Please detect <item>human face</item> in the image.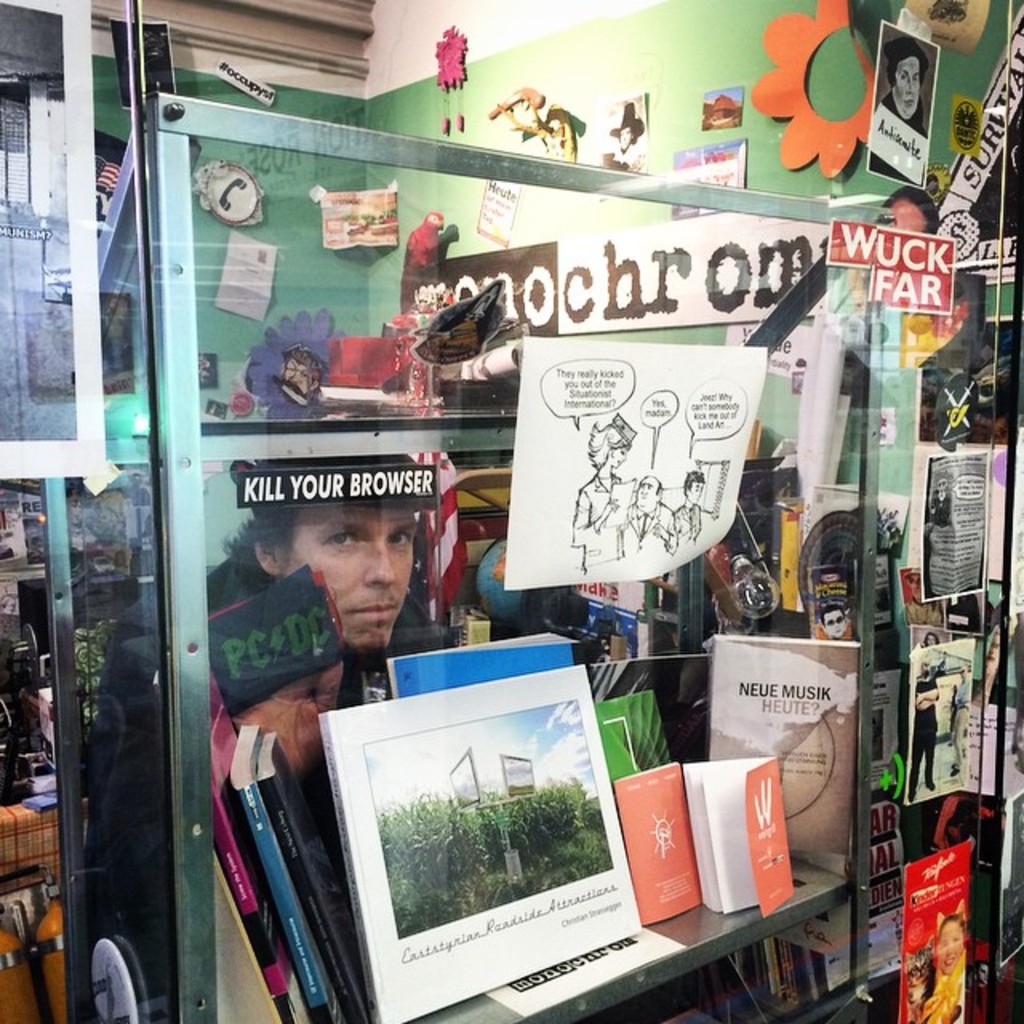
pyautogui.locateOnScreen(690, 480, 707, 510).
